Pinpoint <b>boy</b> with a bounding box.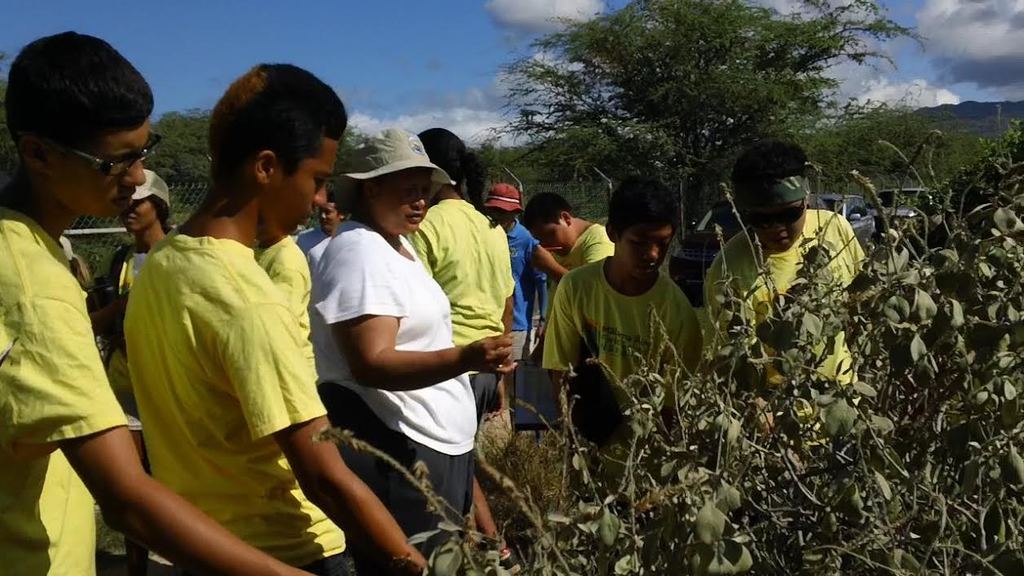
bbox=[0, 21, 313, 575].
